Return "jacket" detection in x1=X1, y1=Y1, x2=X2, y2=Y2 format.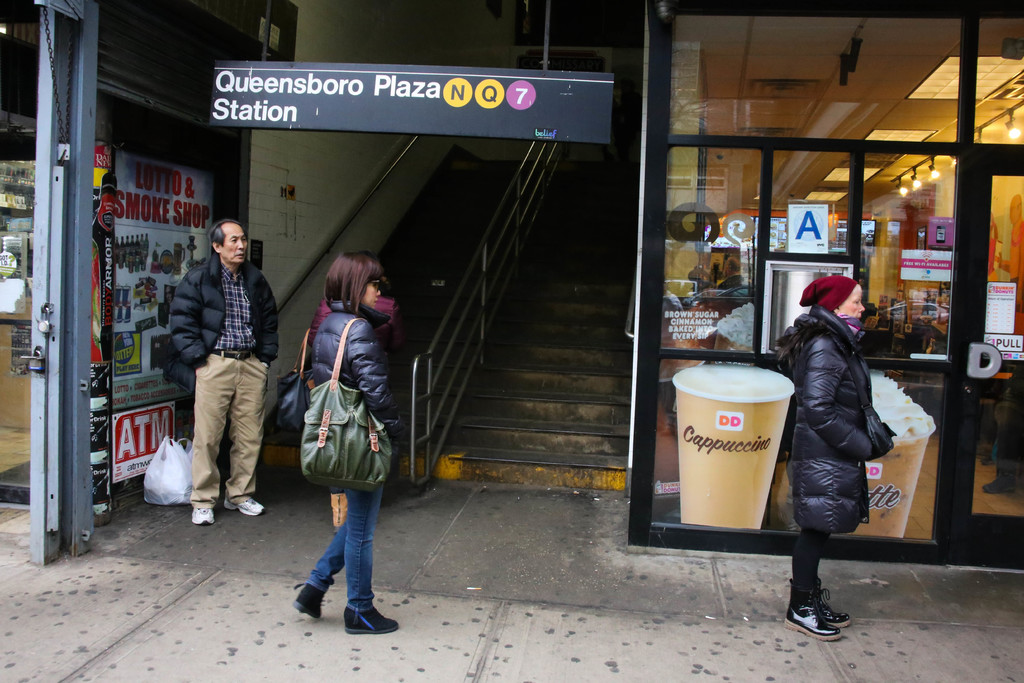
x1=790, y1=315, x2=882, y2=537.
